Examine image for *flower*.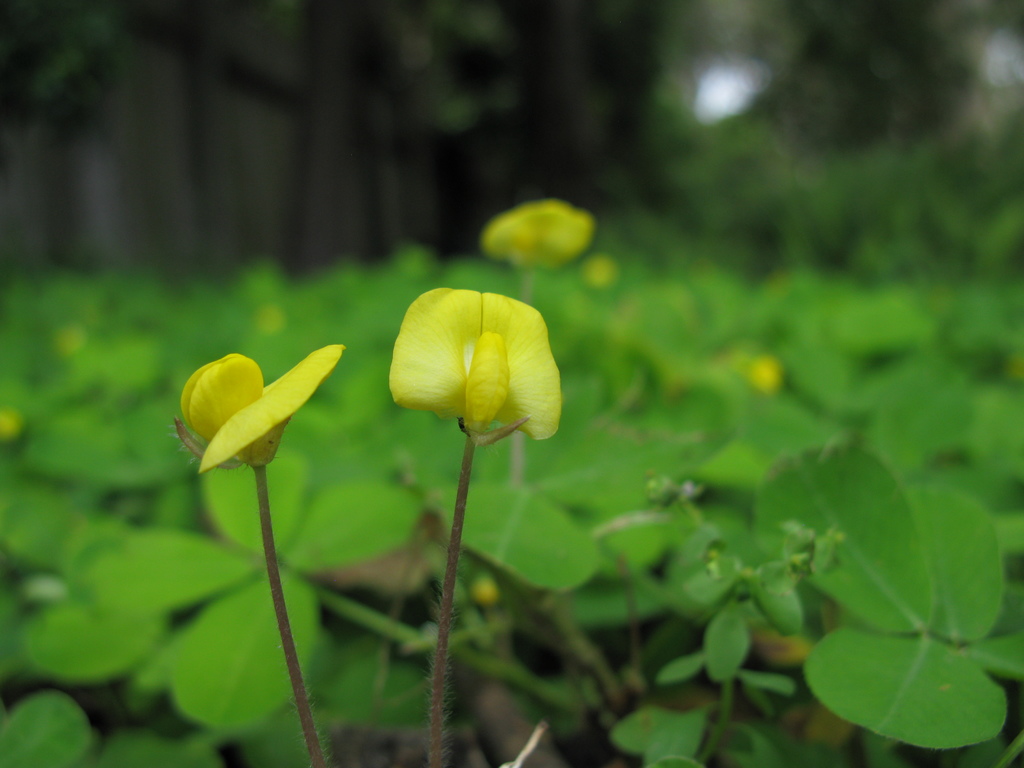
Examination result: box(390, 284, 557, 445).
